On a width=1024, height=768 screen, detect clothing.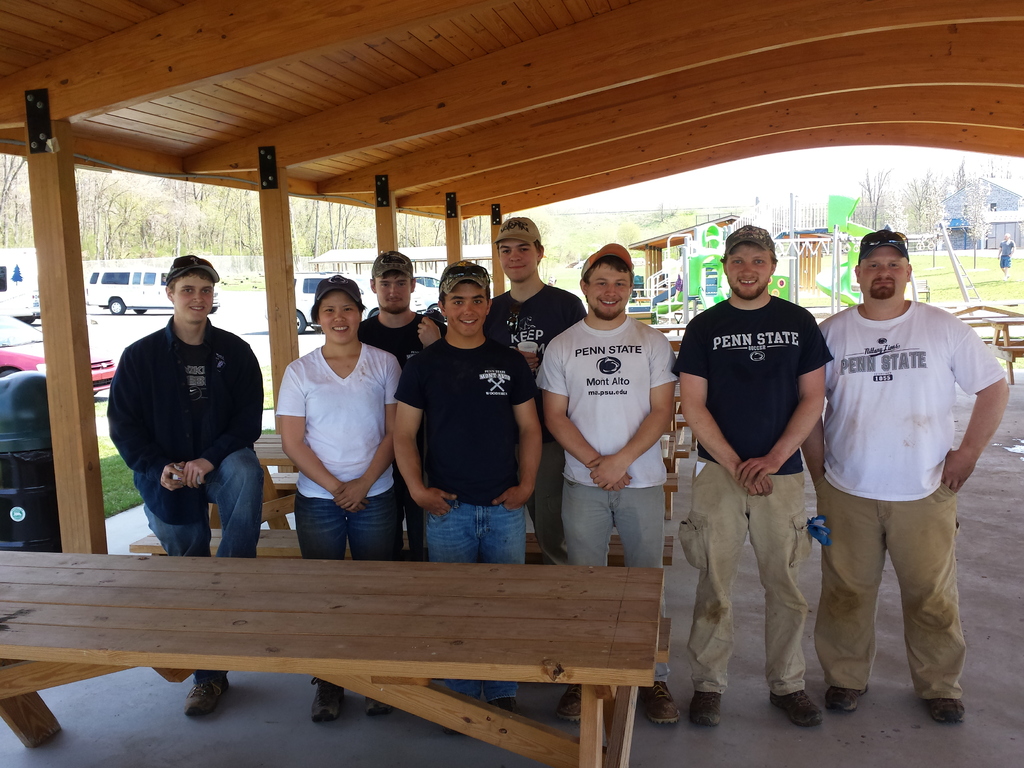
region(822, 292, 1005, 707).
